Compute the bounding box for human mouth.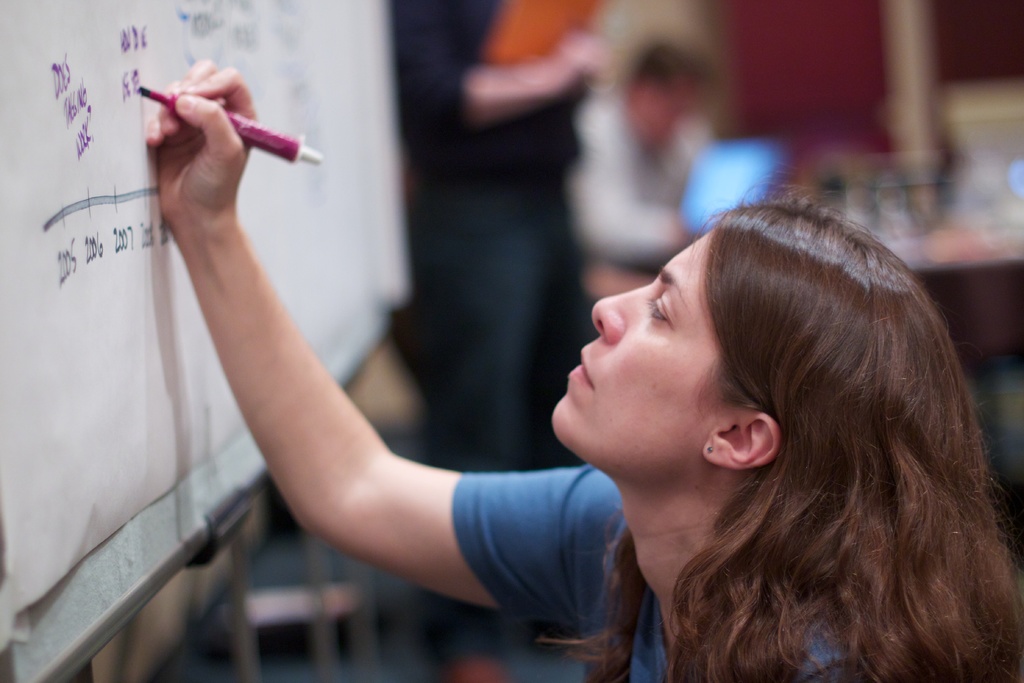
(566,346,595,392).
